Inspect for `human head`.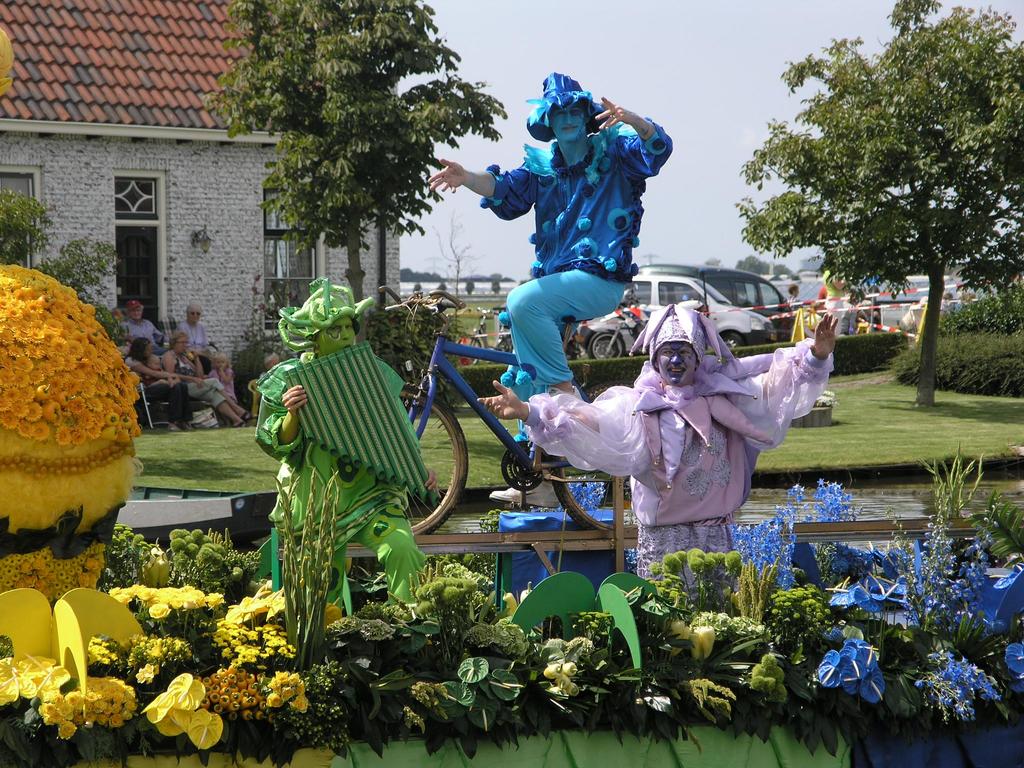
Inspection: [789, 284, 801, 296].
